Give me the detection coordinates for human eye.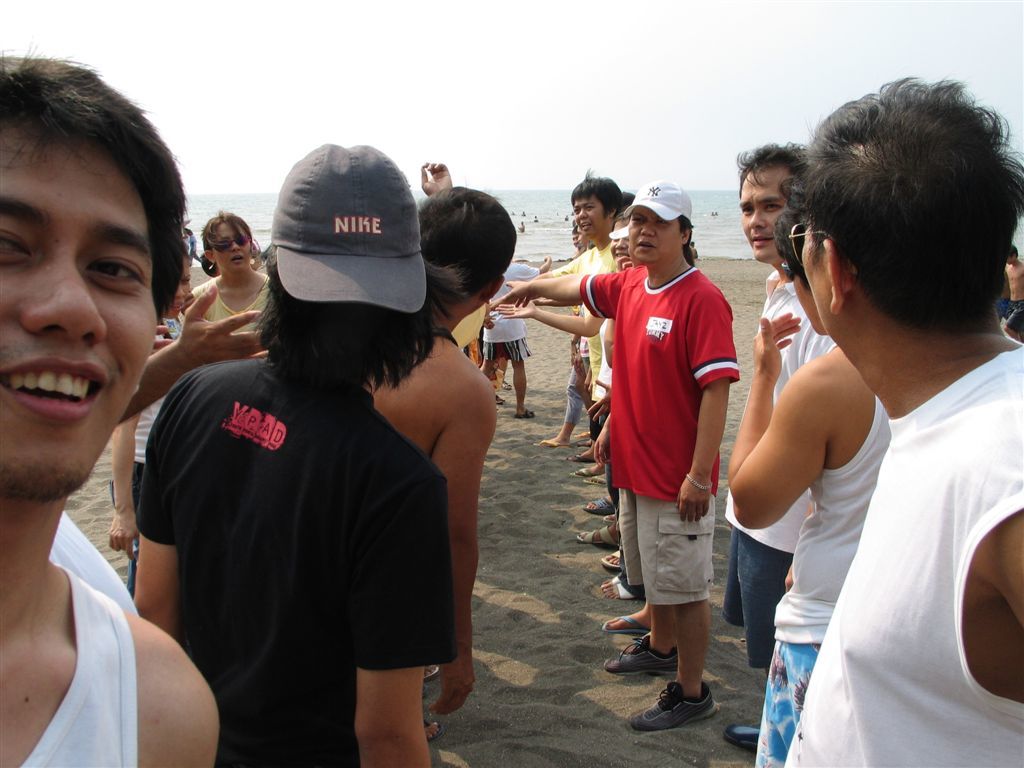
<region>83, 251, 147, 296</region>.
